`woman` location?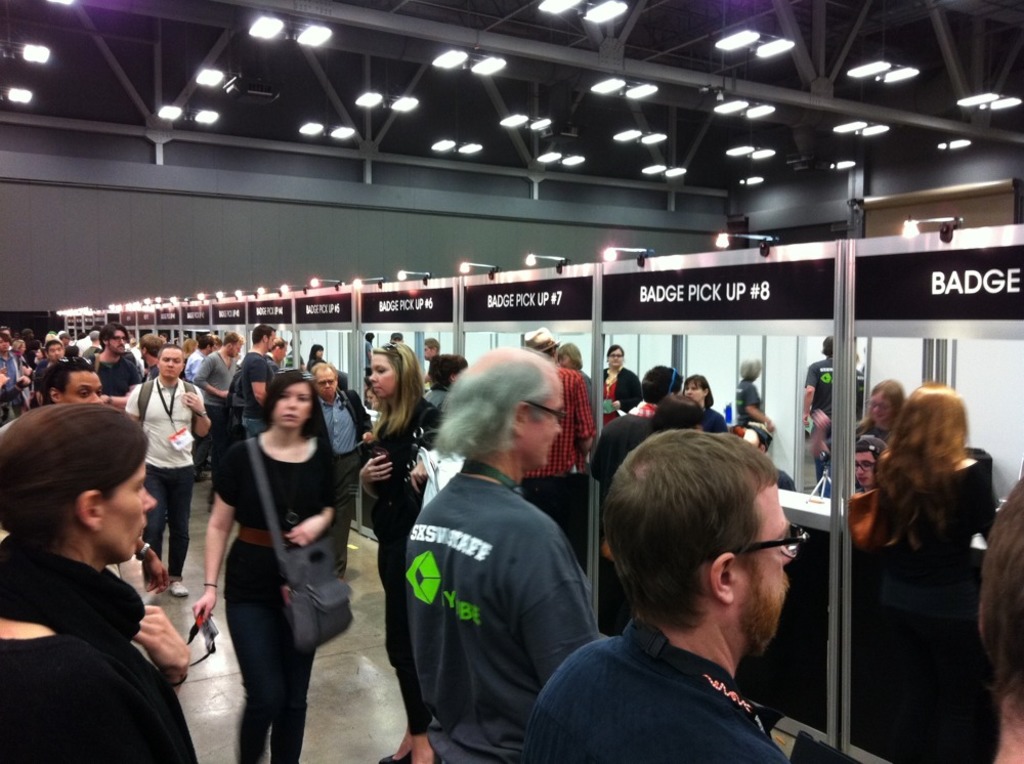
862:381:903:437
